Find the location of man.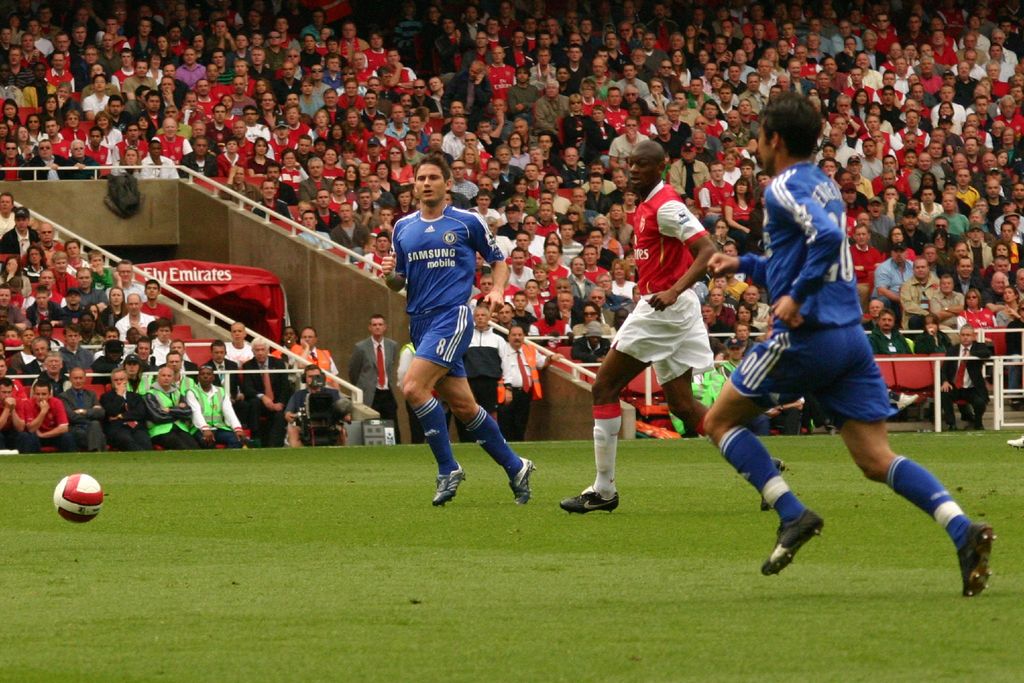
Location: left=813, top=3, right=838, bottom=41.
